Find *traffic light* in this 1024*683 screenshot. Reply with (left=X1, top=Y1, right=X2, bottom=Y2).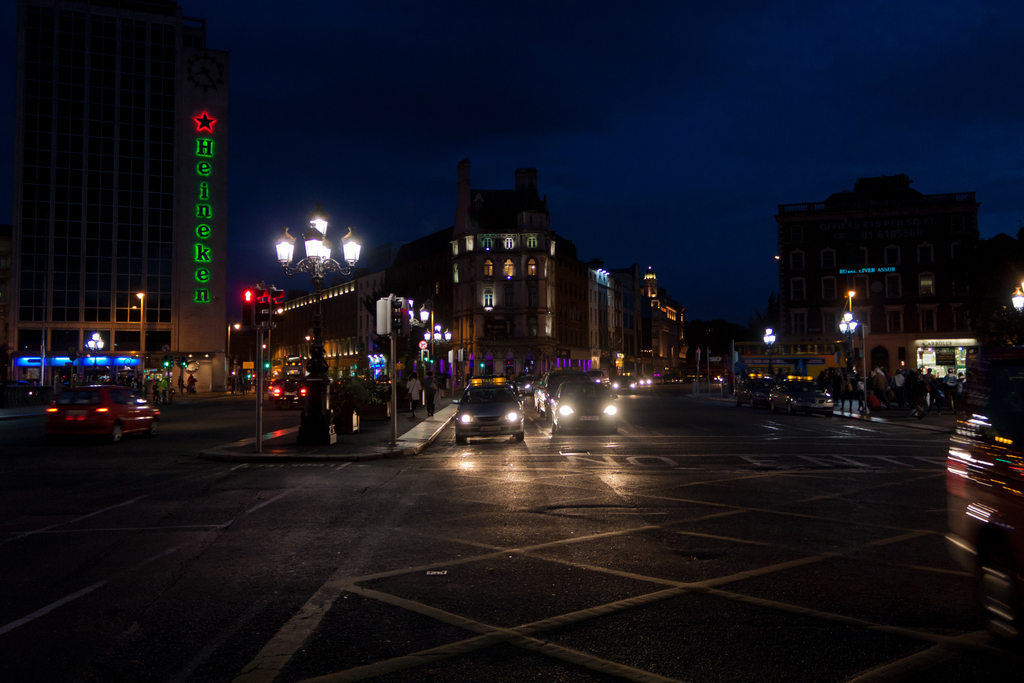
(left=524, top=360, right=538, bottom=375).
